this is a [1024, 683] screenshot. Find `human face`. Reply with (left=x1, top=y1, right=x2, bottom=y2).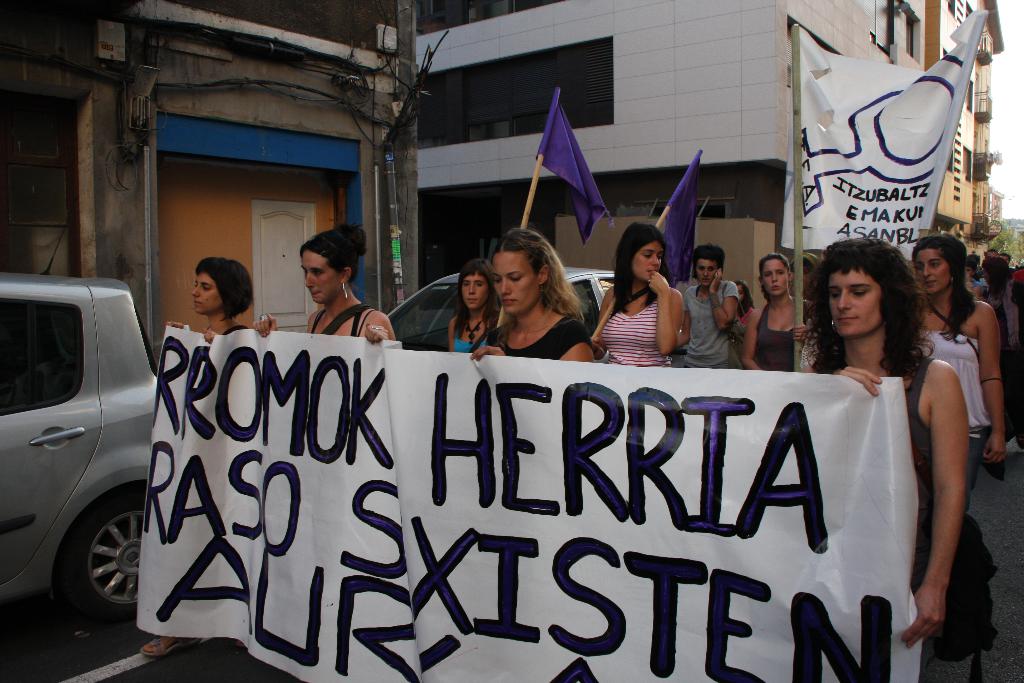
(left=916, top=245, right=954, bottom=297).
